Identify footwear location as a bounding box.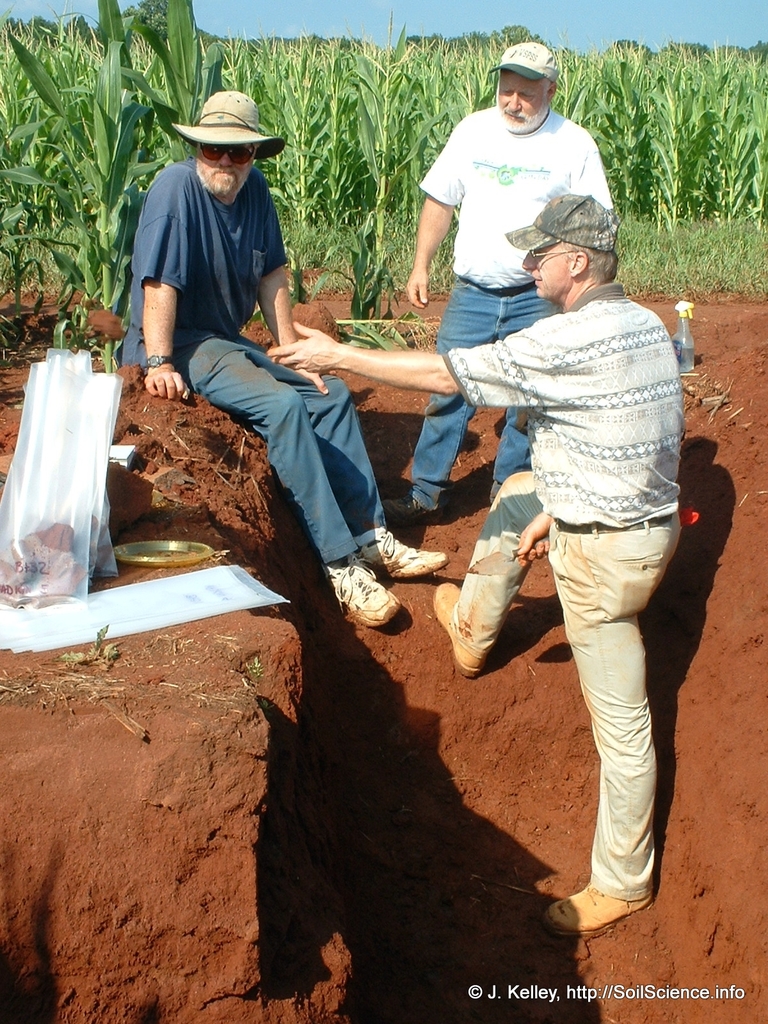
crop(380, 491, 432, 519).
